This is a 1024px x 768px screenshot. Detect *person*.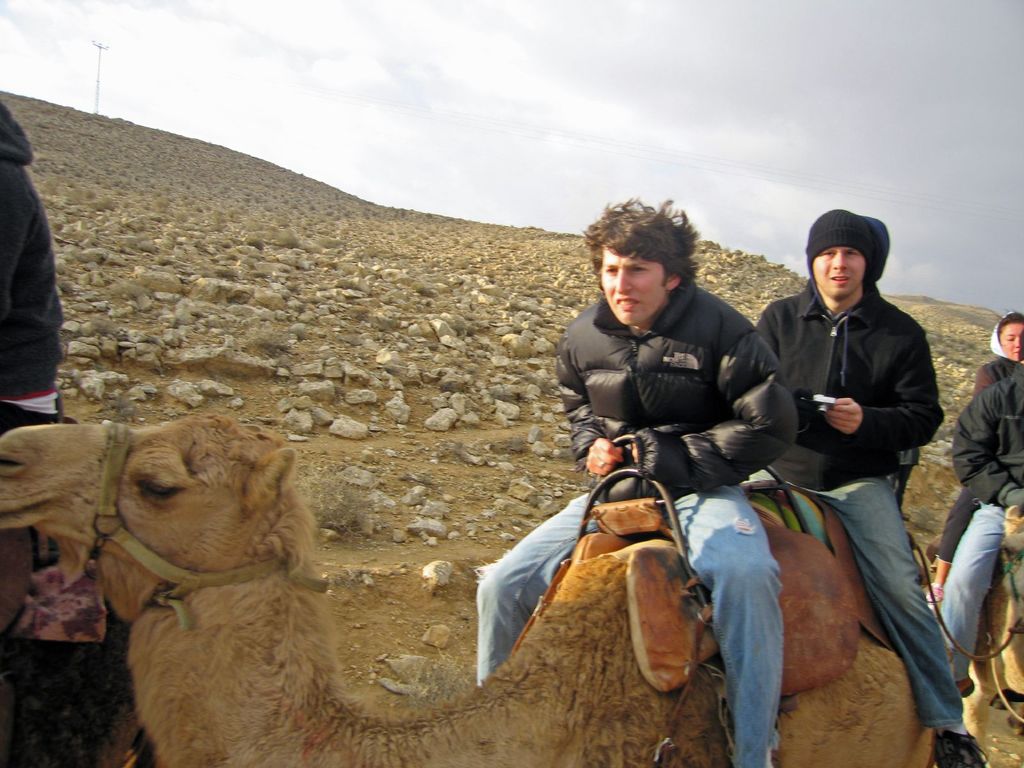
bbox=(475, 193, 797, 767).
